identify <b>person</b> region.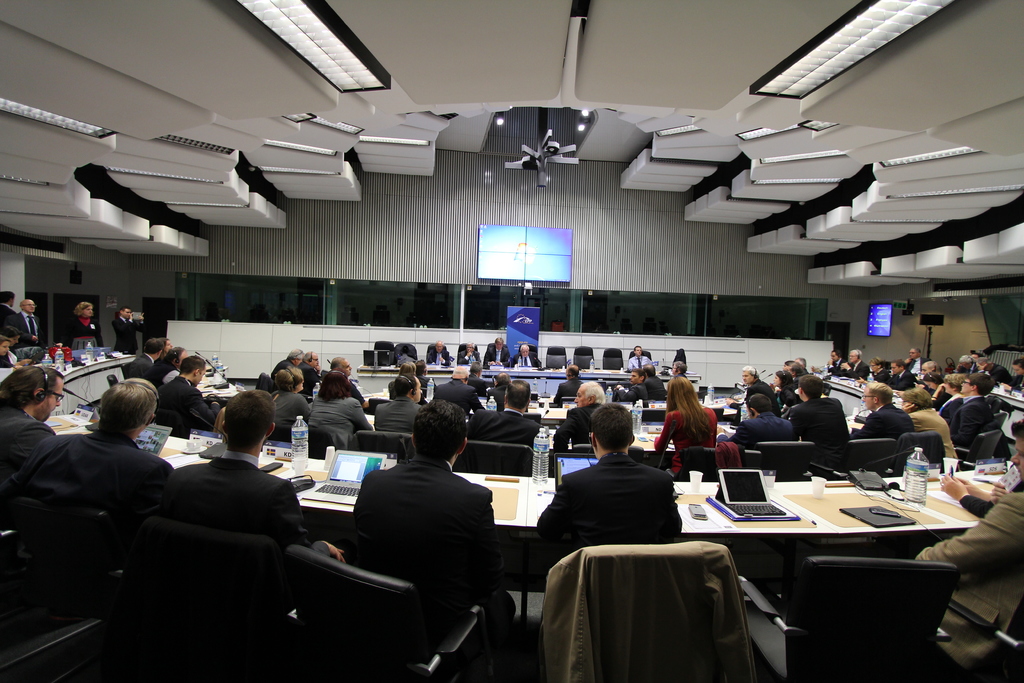
Region: (728, 394, 792, 452).
